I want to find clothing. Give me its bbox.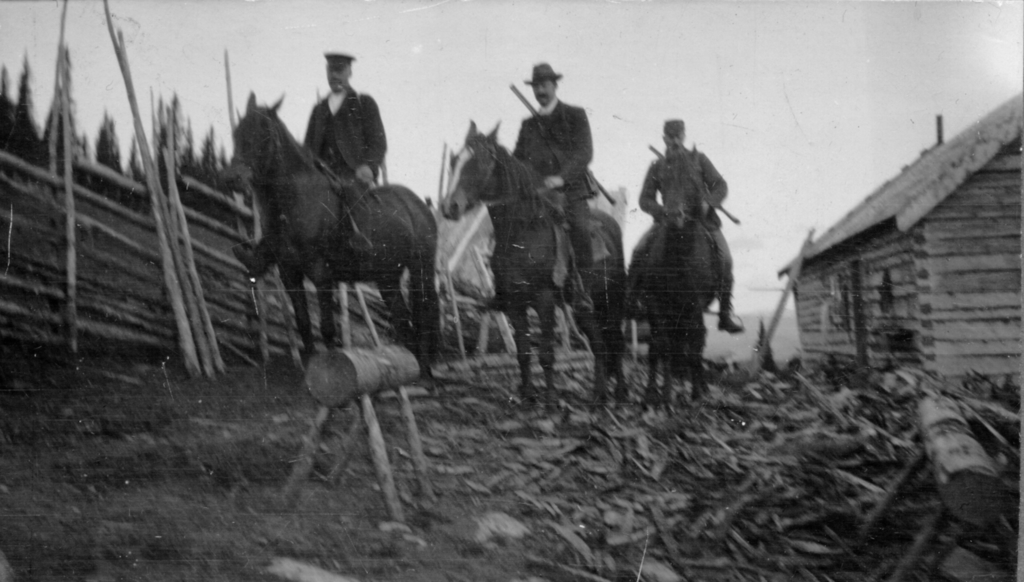
x1=641, y1=143, x2=733, y2=318.
